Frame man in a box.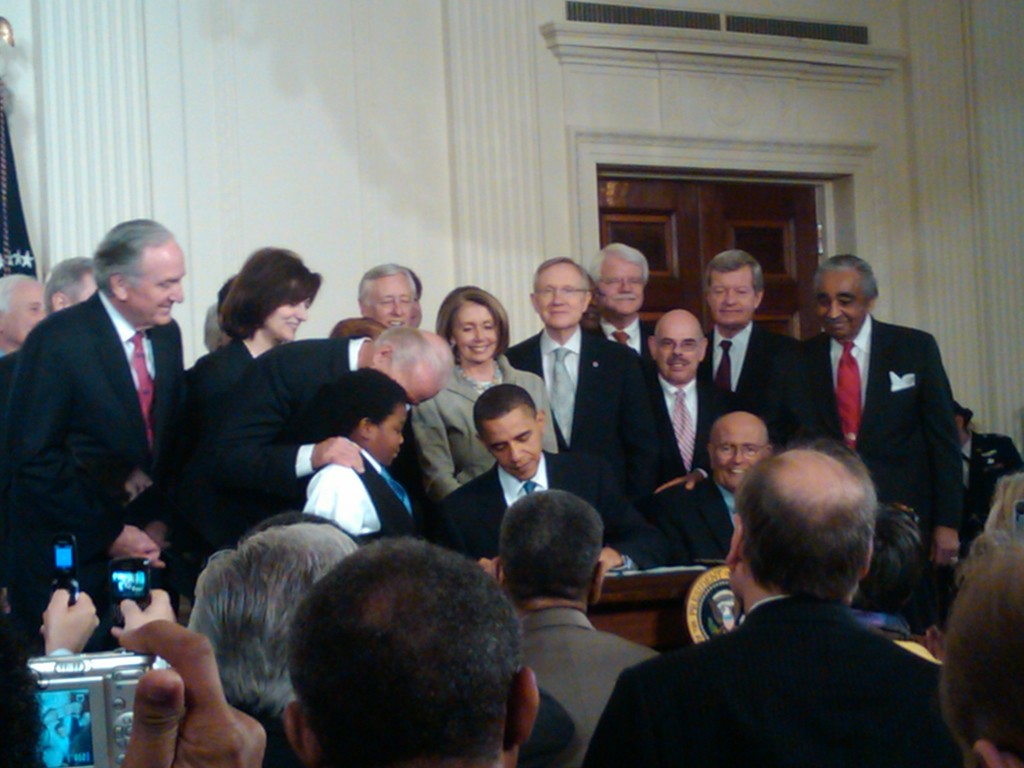
locate(184, 326, 451, 590).
